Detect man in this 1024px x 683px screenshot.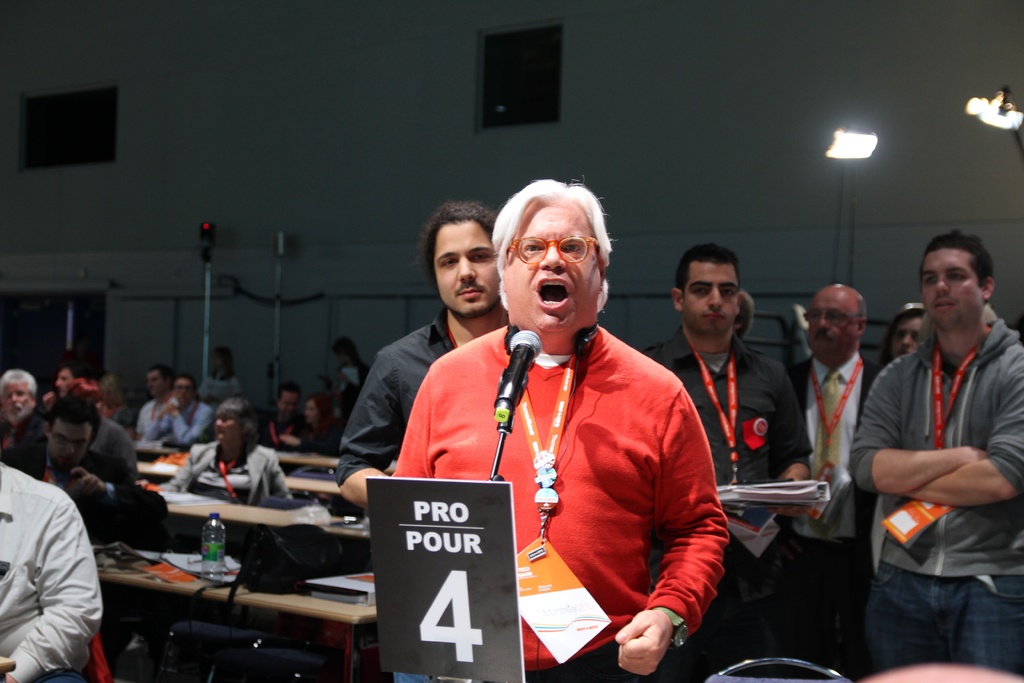
Detection: pyautogui.locateOnScreen(838, 222, 1020, 682).
